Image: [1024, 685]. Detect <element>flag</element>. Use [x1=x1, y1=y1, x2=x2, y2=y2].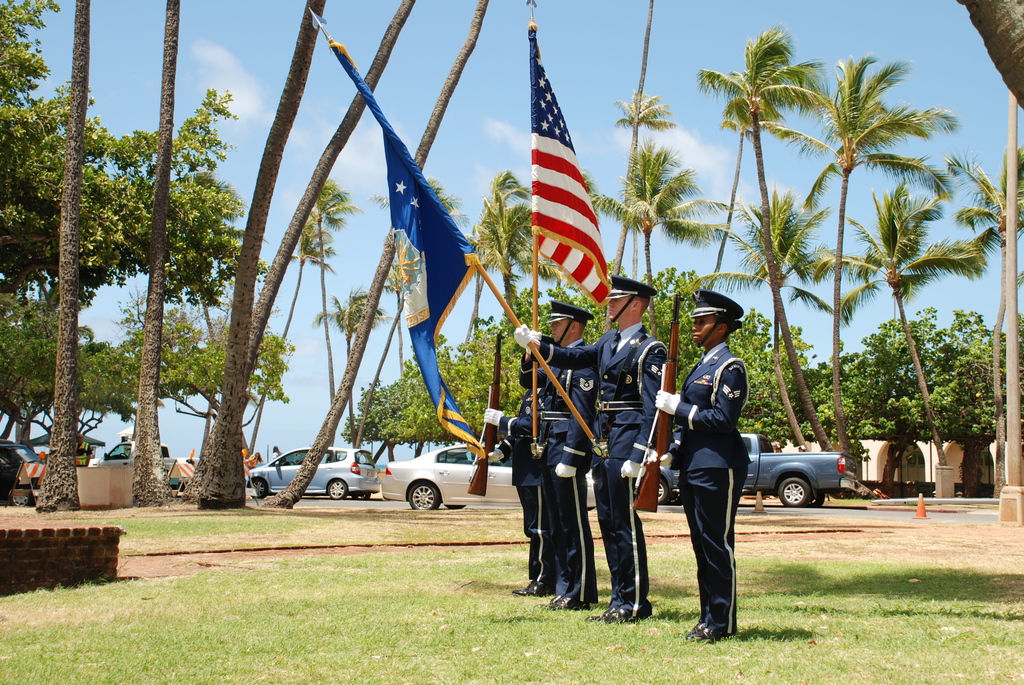
[x1=22, y1=450, x2=57, y2=483].
